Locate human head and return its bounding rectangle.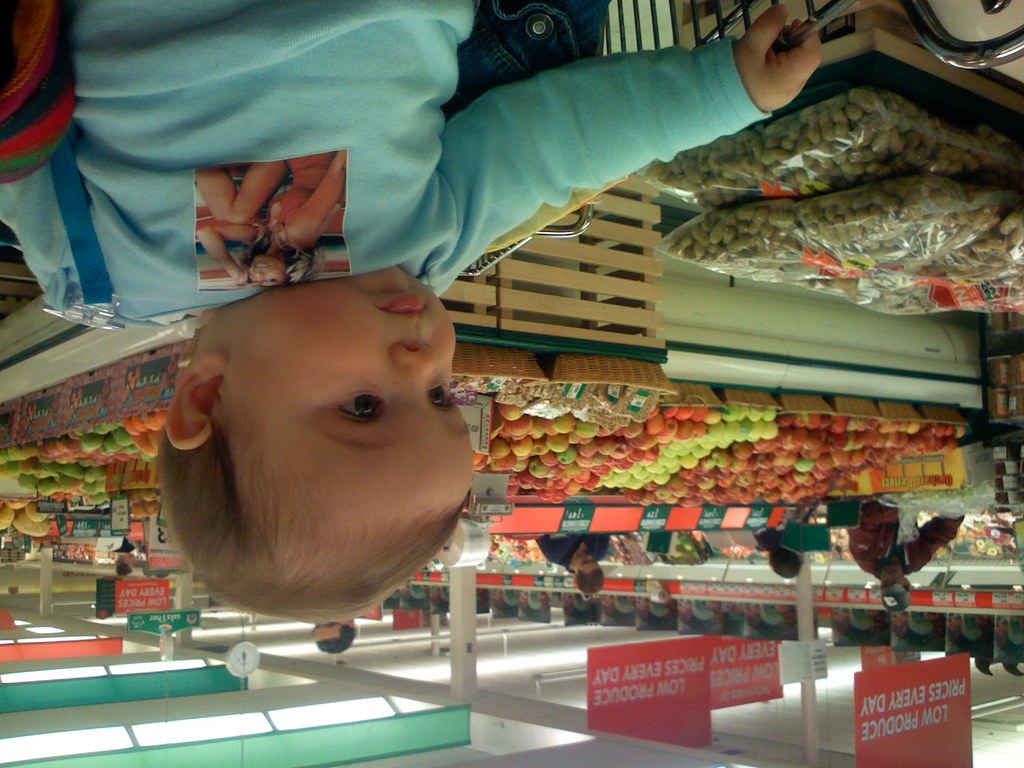
[112,553,134,581].
